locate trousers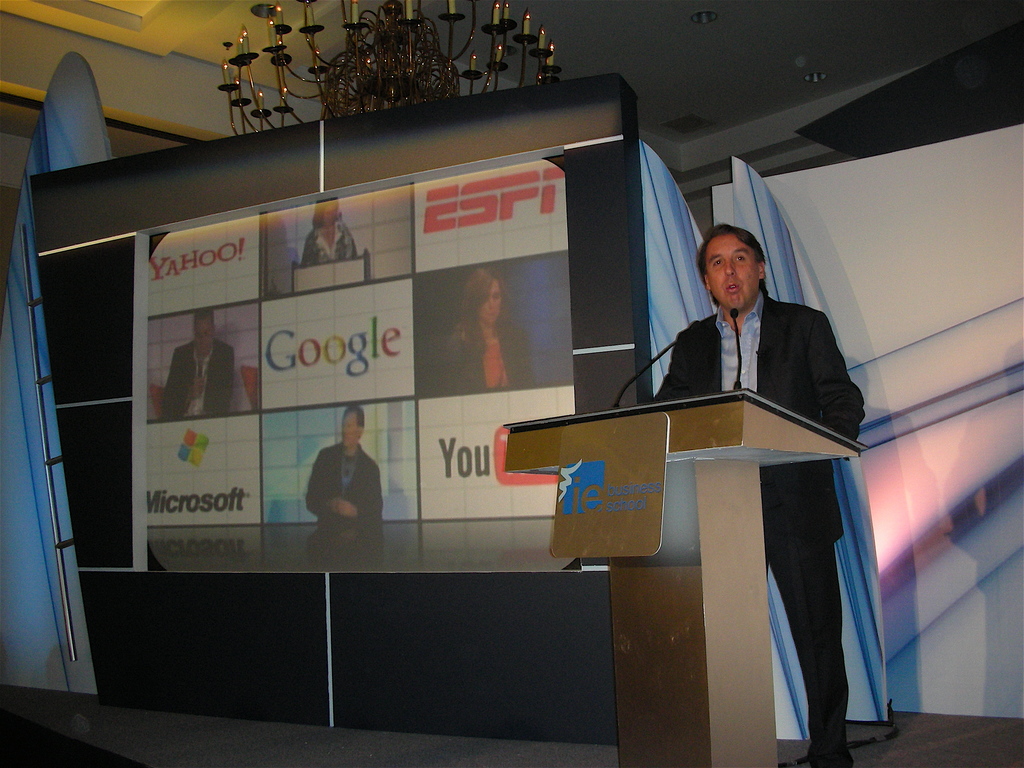
bbox=[764, 534, 856, 765]
